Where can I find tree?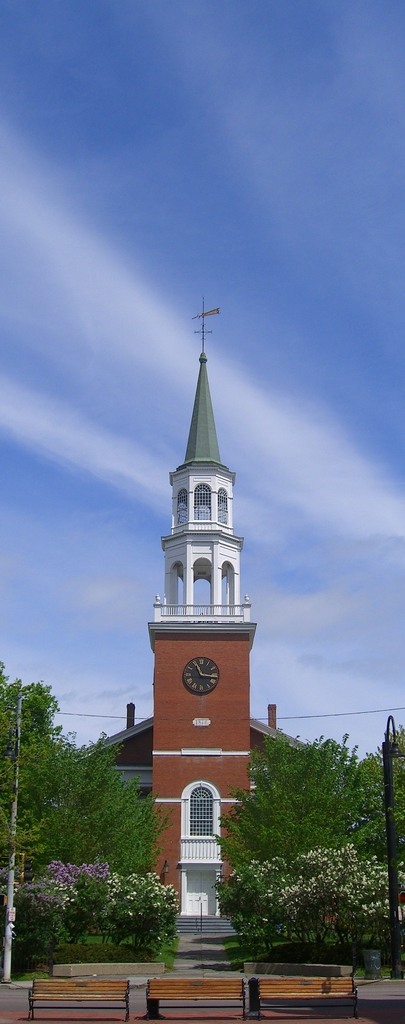
You can find it at [298,845,352,941].
